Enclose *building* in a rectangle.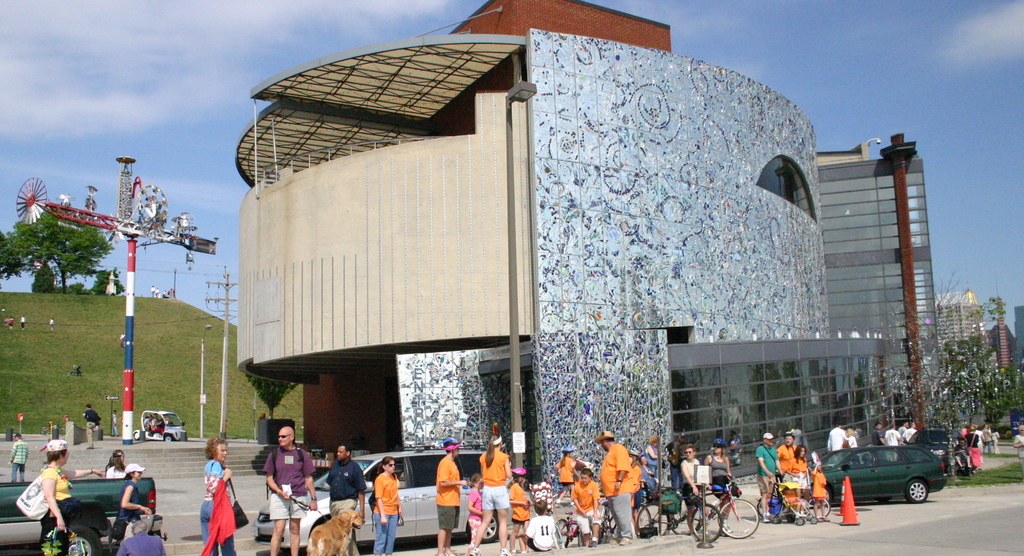
<bbox>817, 132, 942, 414</bbox>.
